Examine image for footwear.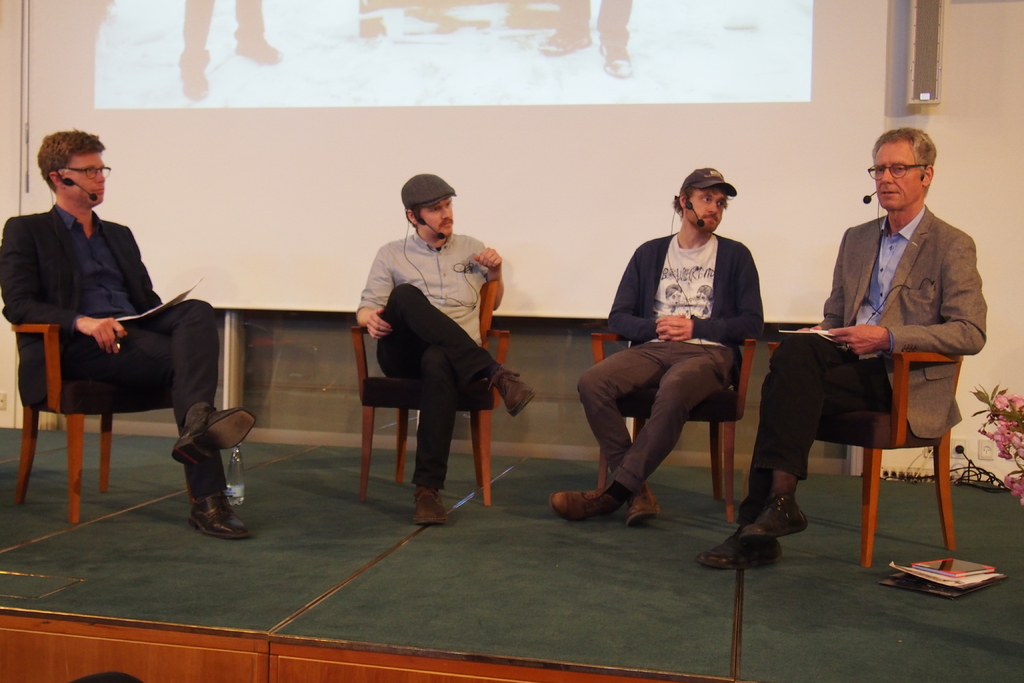
Examination result: crop(412, 483, 451, 525).
